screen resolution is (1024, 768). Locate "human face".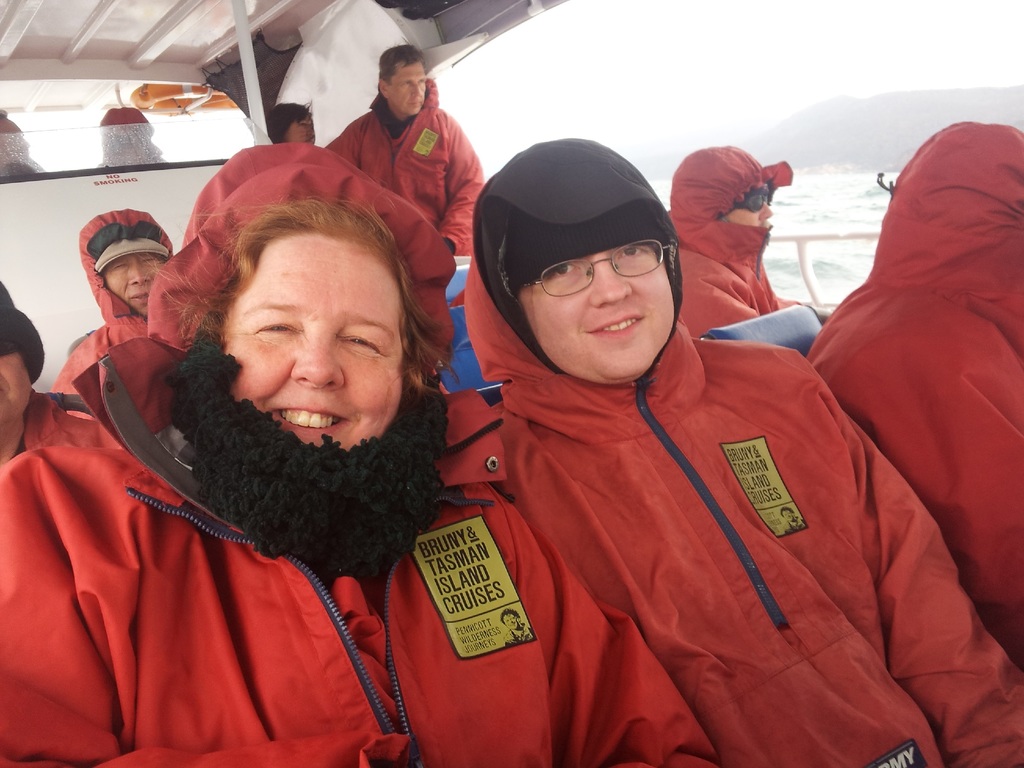
region(528, 244, 673, 387).
